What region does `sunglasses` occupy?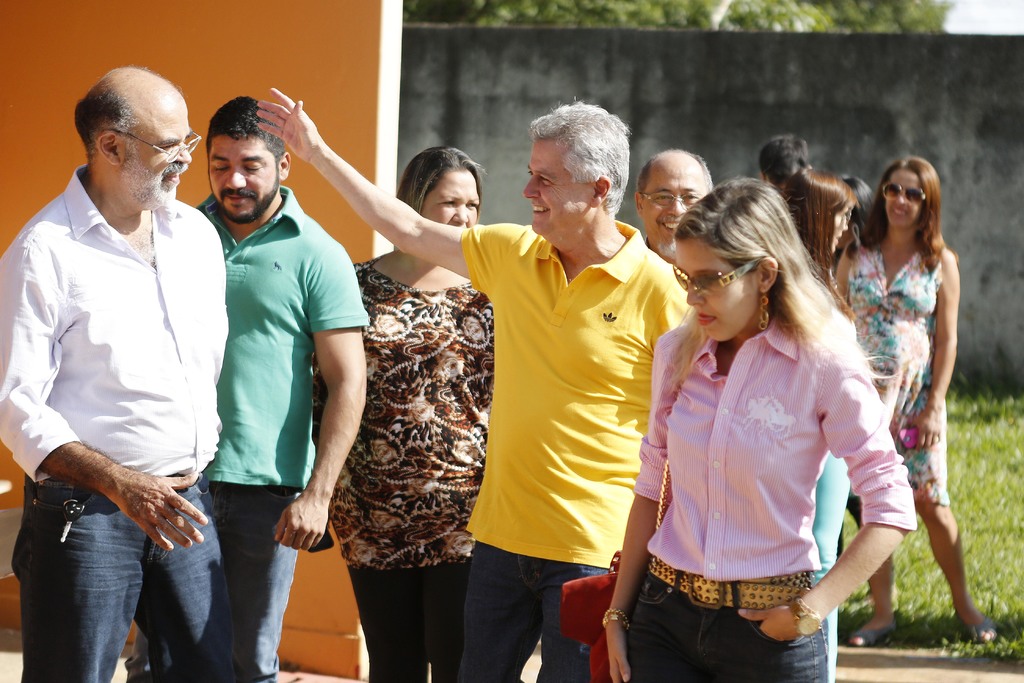
pyautogui.locateOnScreen(883, 181, 927, 207).
